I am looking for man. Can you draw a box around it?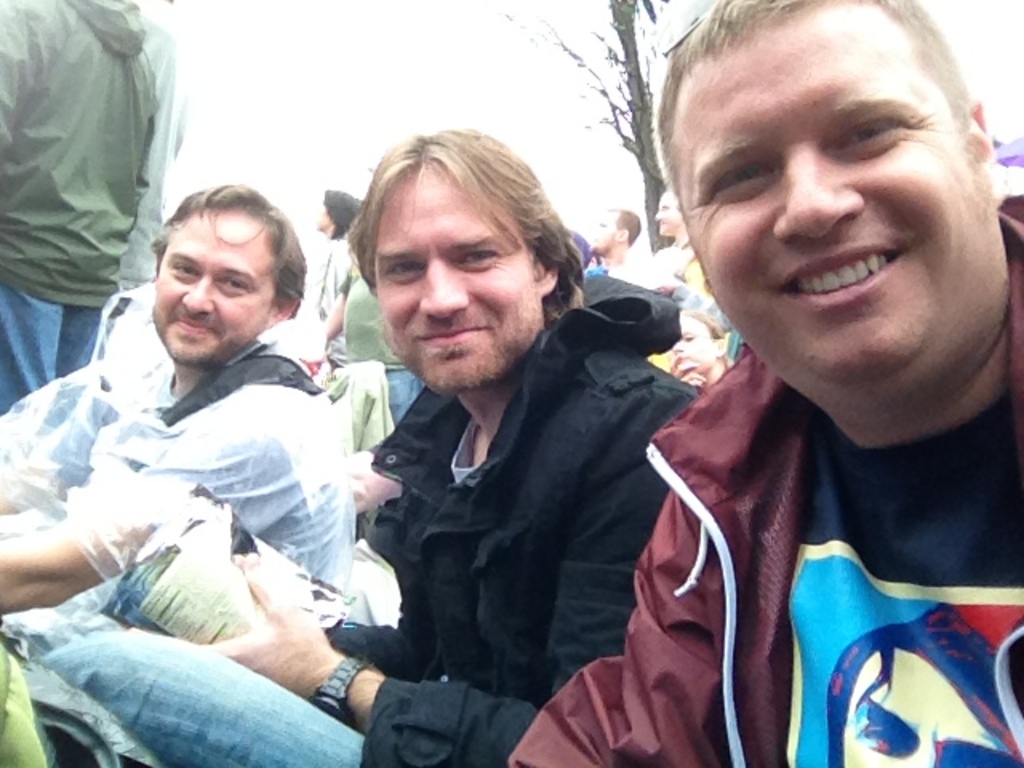
Sure, the bounding box is [579, 205, 642, 280].
